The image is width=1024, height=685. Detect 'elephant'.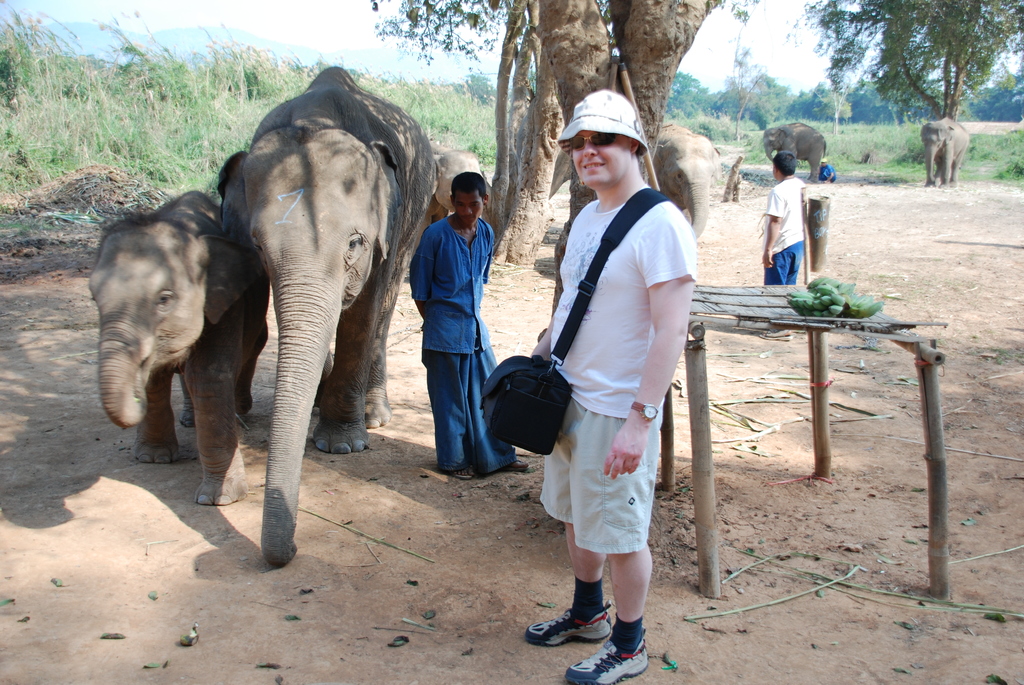
Detection: [left=764, top=114, right=829, bottom=188].
